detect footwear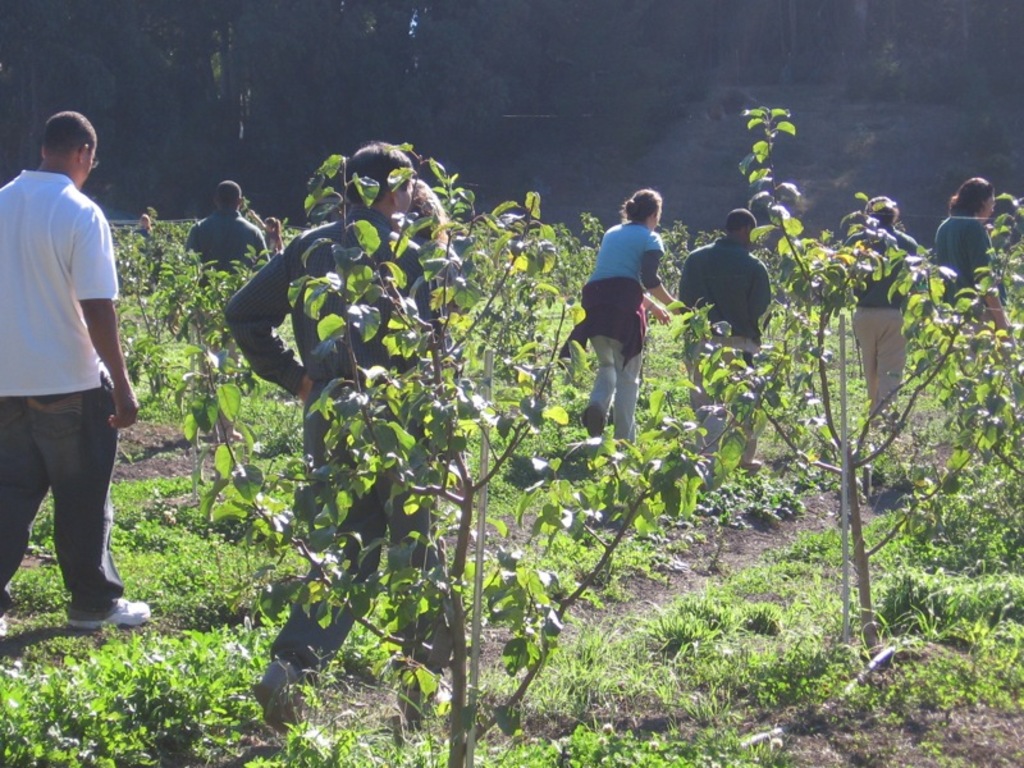
63, 595, 151, 625
